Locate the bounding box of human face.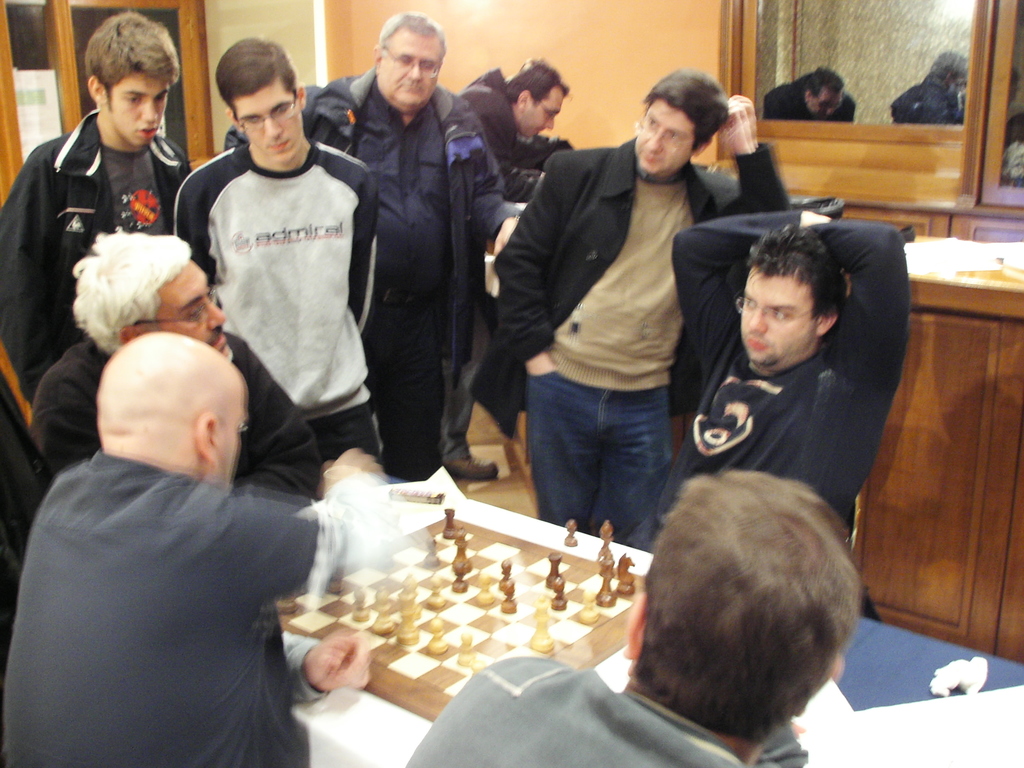
Bounding box: detection(379, 35, 436, 106).
